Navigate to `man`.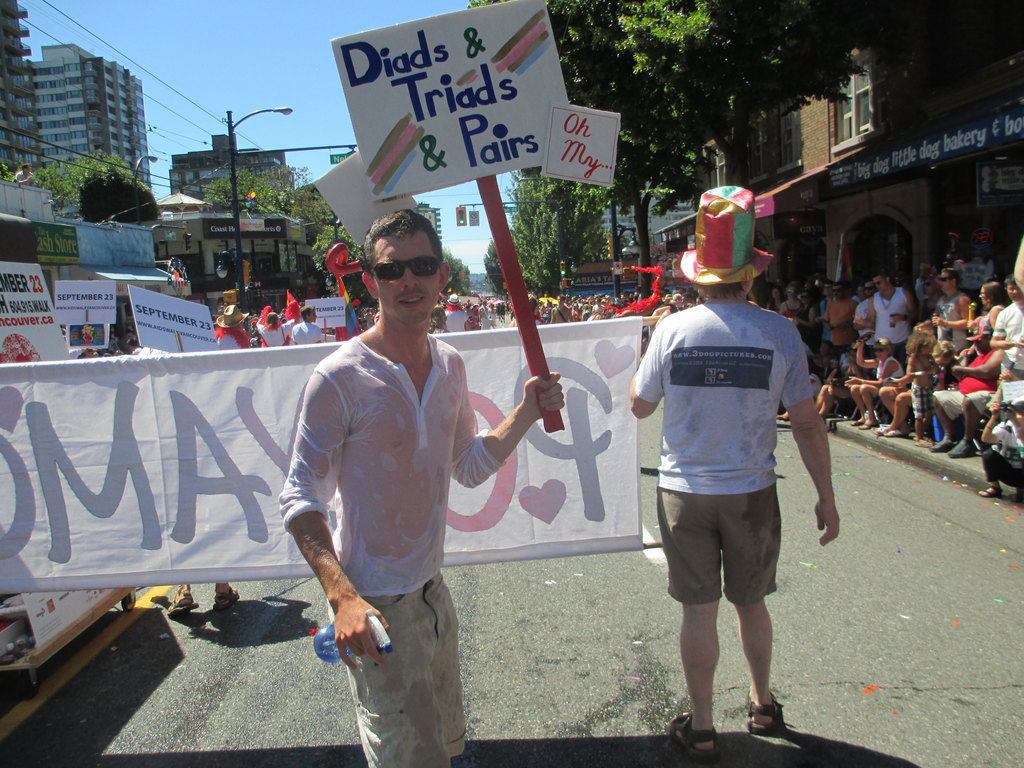
Navigation target: pyautogui.locateOnScreen(474, 301, 491, 326).
